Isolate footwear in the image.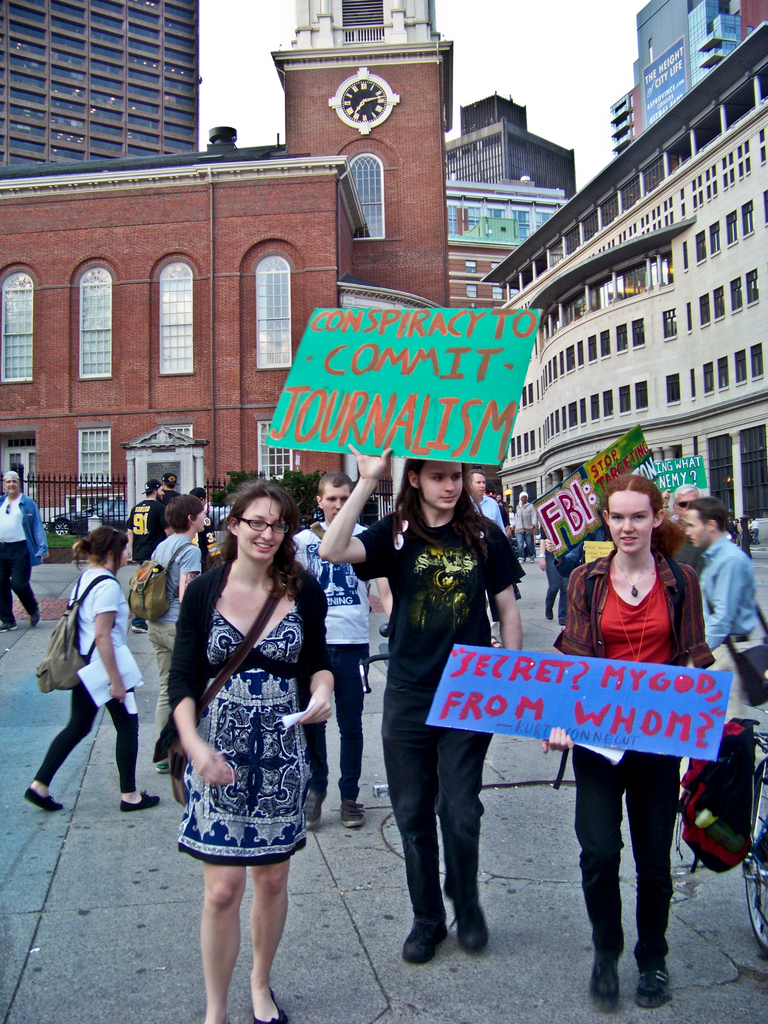
Isolated region: locate(300, 792, 321, 831).
